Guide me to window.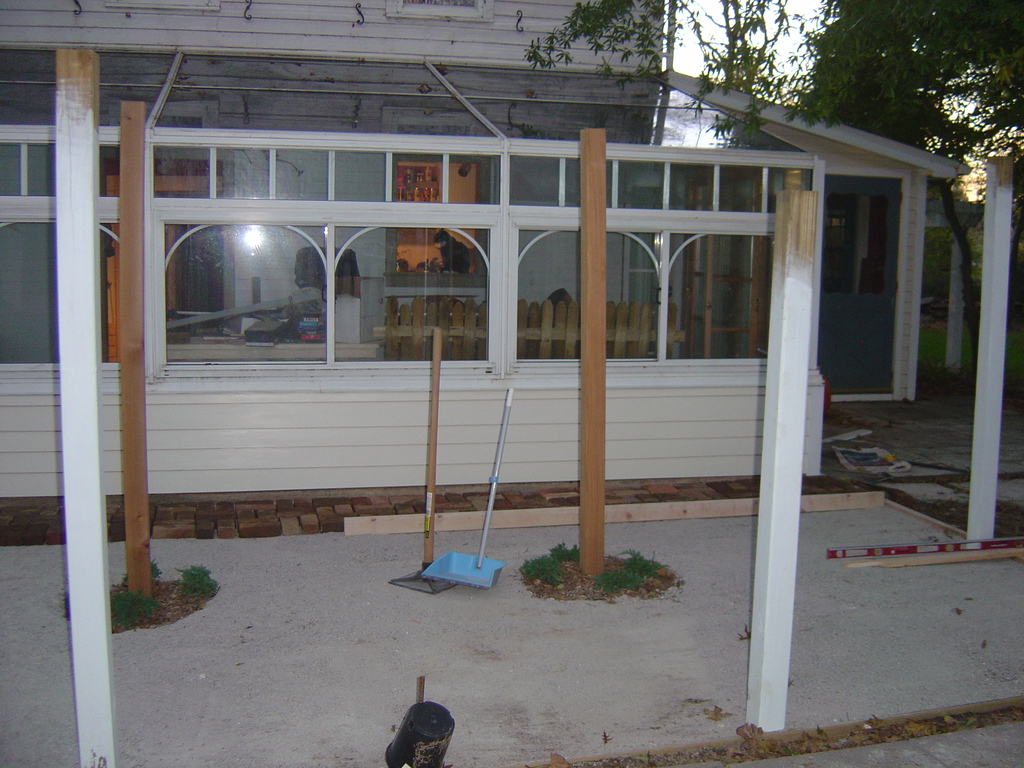
Guidance: rect(141, 196, 337, 362).
